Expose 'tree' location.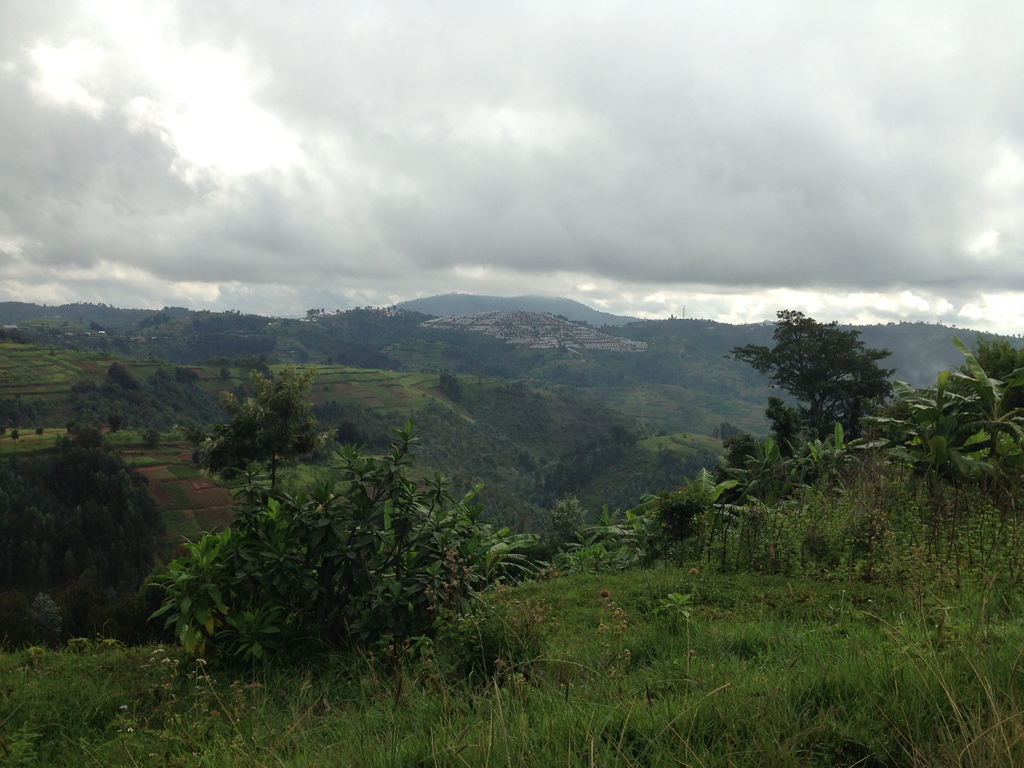
Exposed at detection(953, 333, 1023, 431).
